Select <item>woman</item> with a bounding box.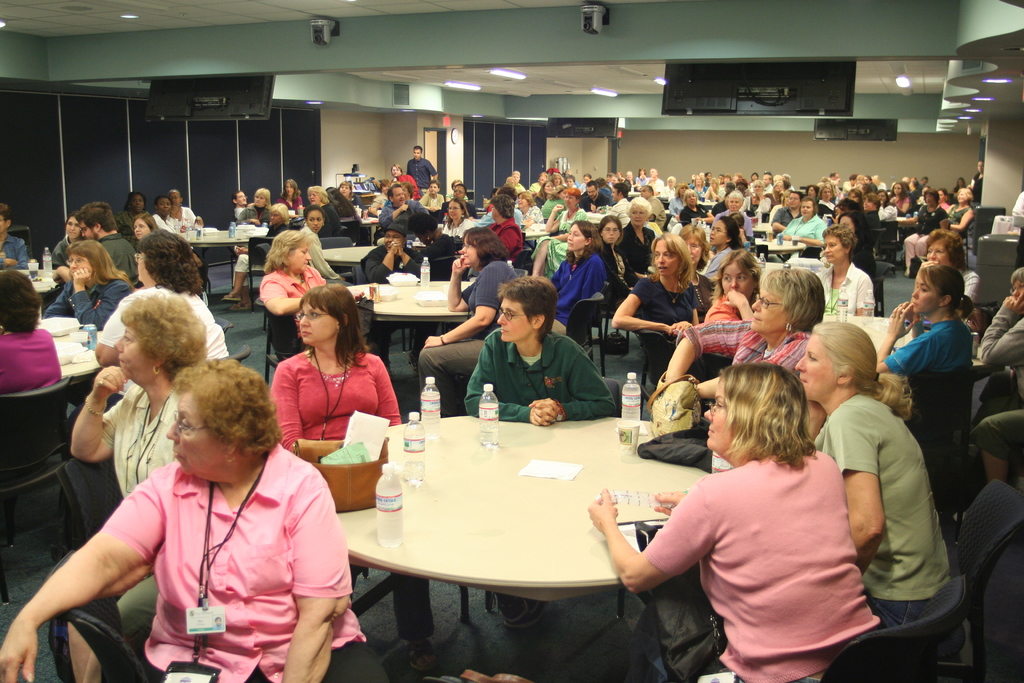
crop(579, 171, 591, 190).
